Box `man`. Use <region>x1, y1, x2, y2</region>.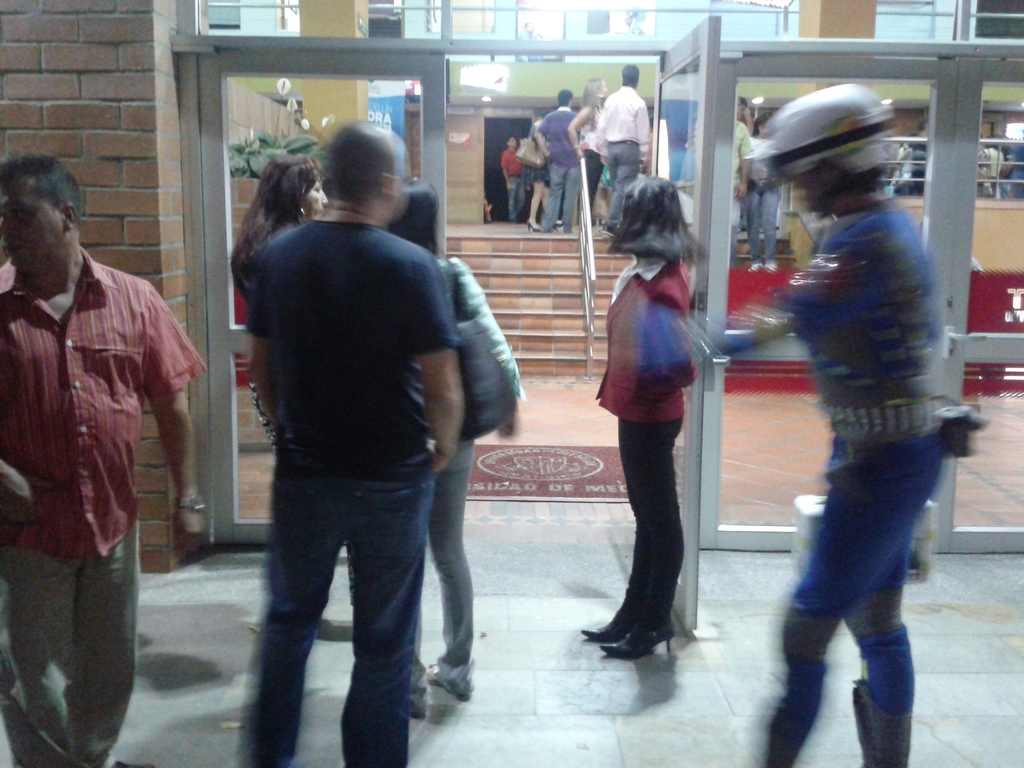
<region>911, 120, 926, 196</region>.
